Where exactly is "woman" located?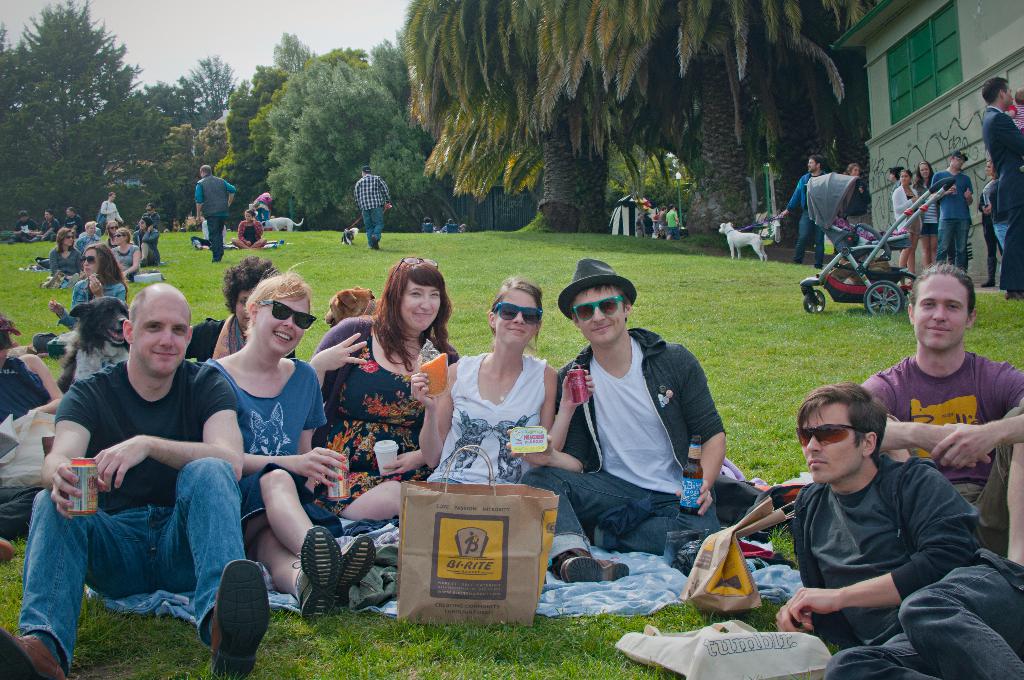
Its bounding box is {"x1": 915, "y1": 161, "x2": 940, "y2": 268}.
